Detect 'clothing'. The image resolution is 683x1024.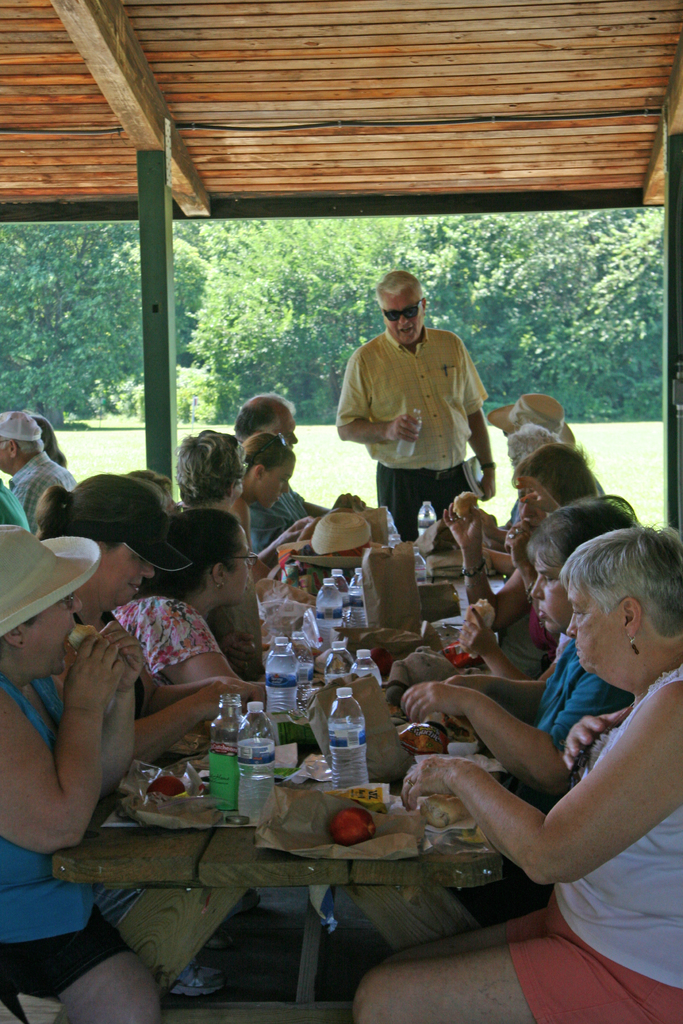
bbox=(541, 645, 634, 750).
